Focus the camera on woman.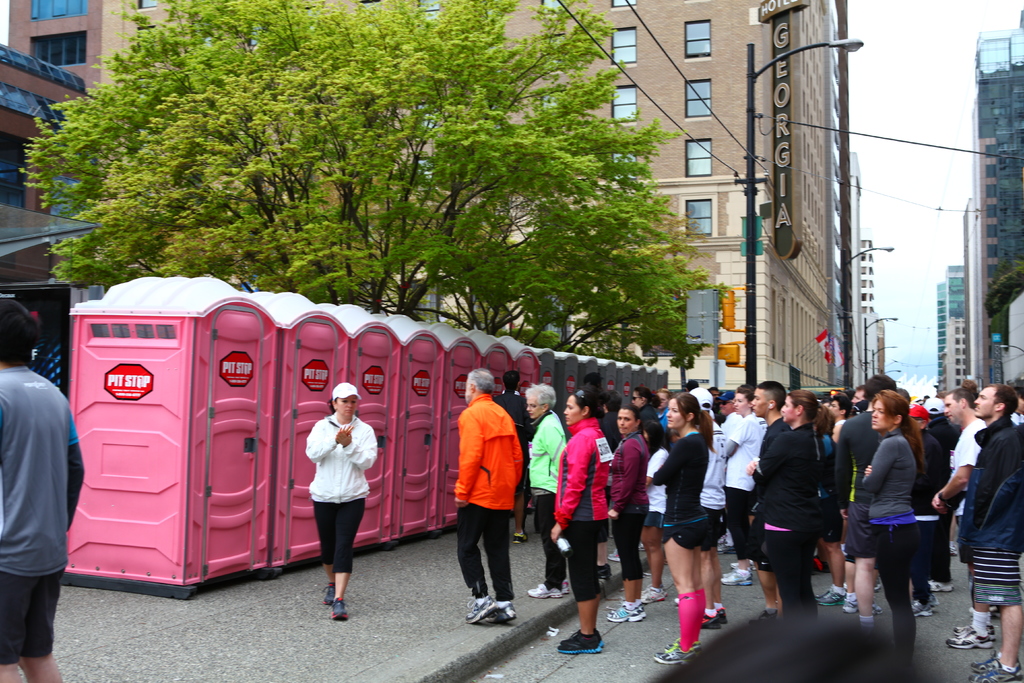
Focus region: rect(650, 392, 717, 664).
